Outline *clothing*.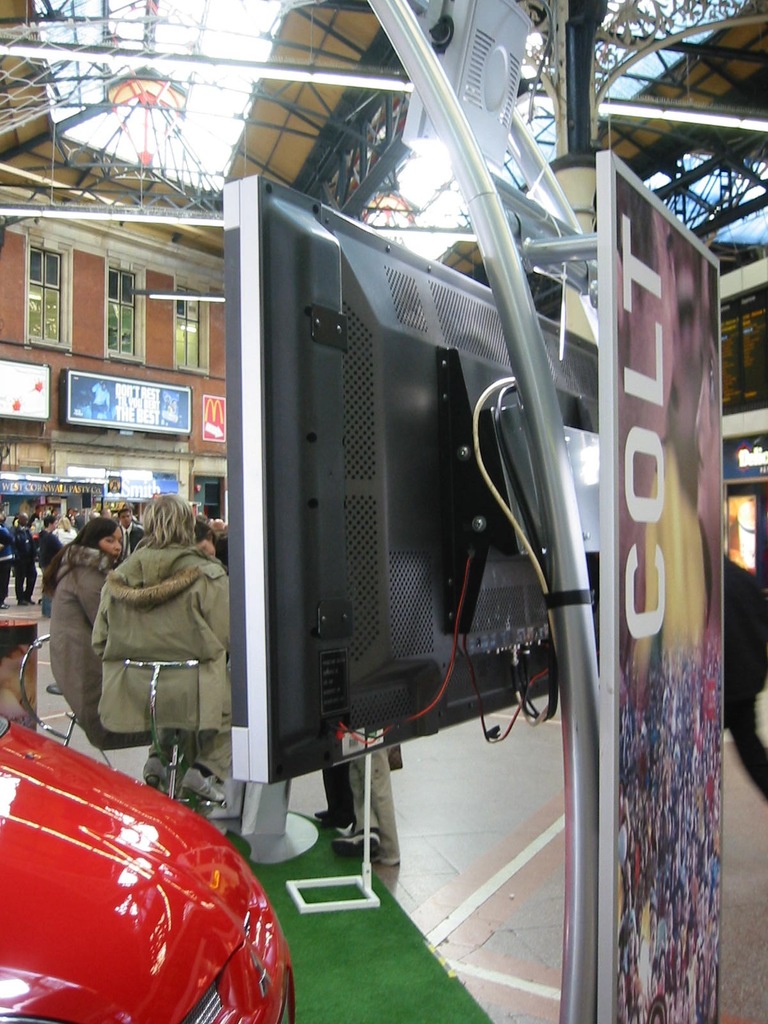
Outline: select_region(120, 522, 146, 552).
